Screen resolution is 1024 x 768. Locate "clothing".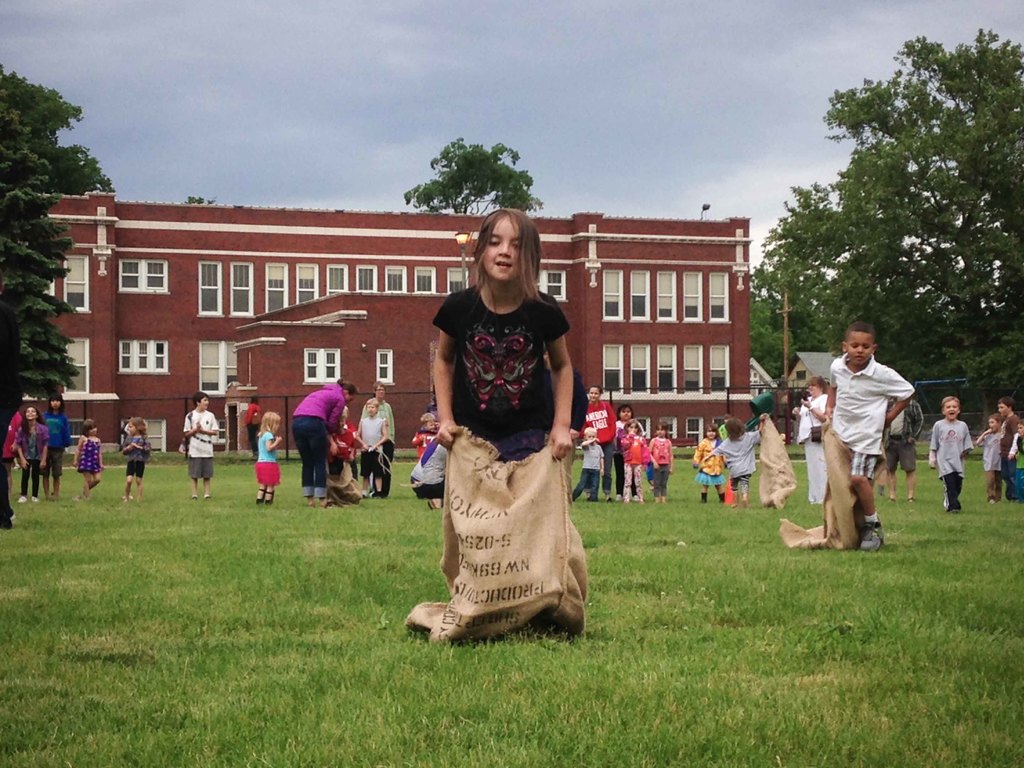
<box>1000,415,1023,494</box>.
